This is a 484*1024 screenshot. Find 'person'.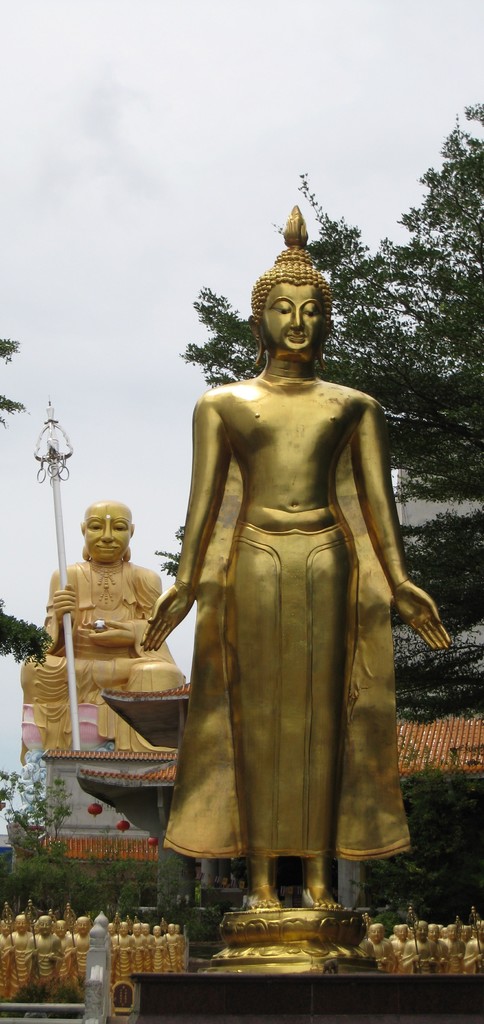
Bounding box: bbox=(23, 498, 179, 753).
